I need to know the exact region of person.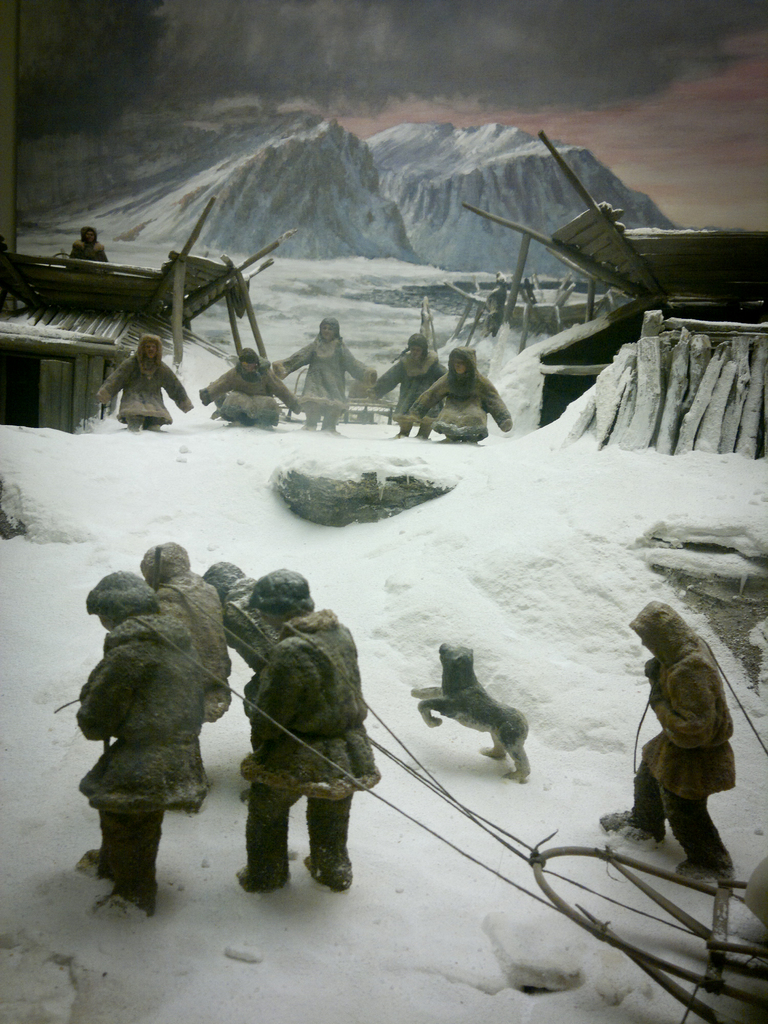
Region: x1=189, y1=342, x2=292, y2=419.
